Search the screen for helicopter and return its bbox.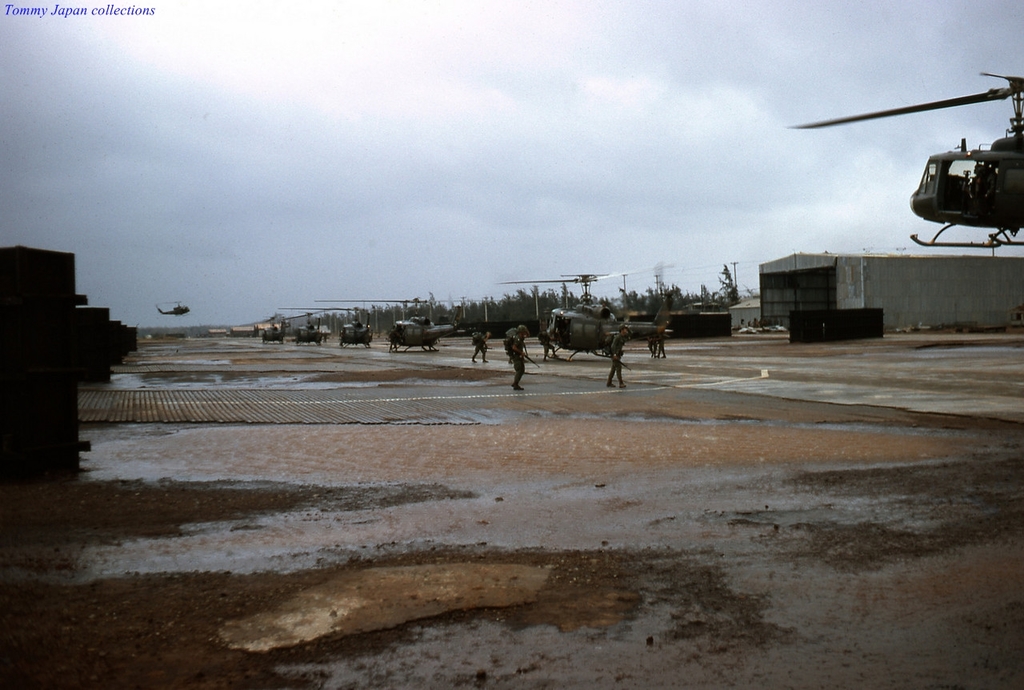
Found: locate(785, 69, 1023, 248).
